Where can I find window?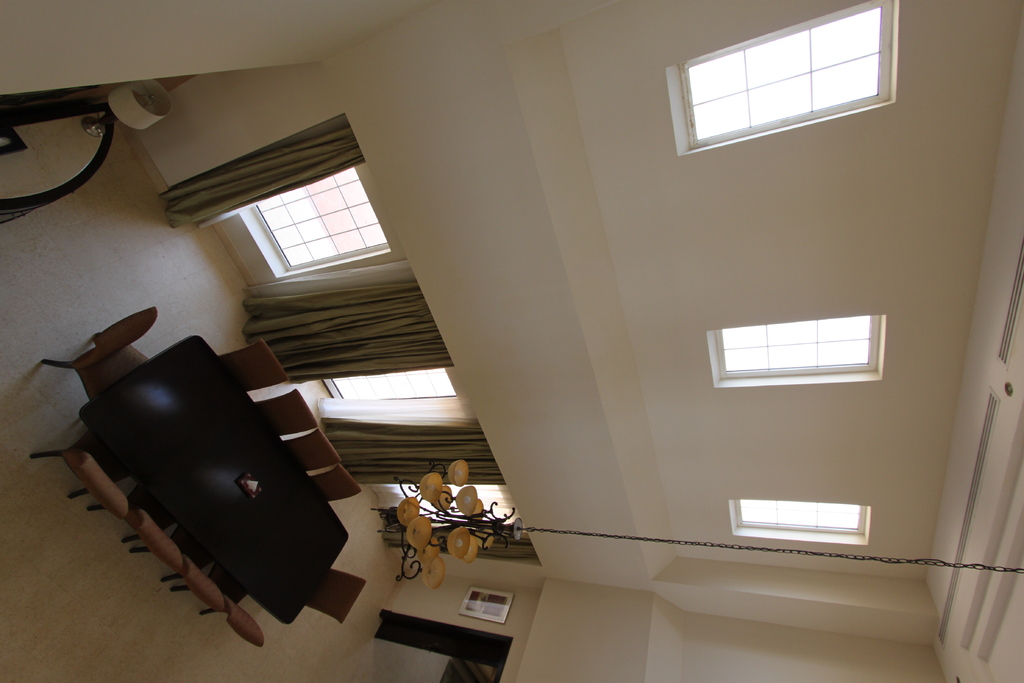
You can find it at 324:369:459:402.
